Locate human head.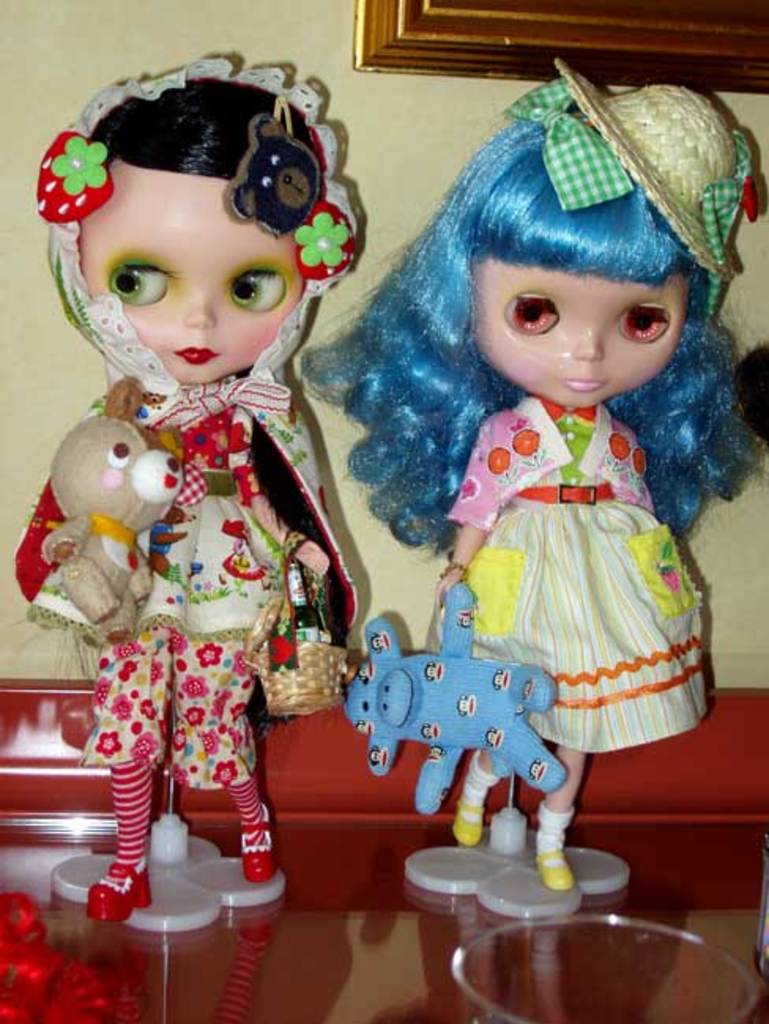
Bounding box: box=[435, 99, 698, 402].
